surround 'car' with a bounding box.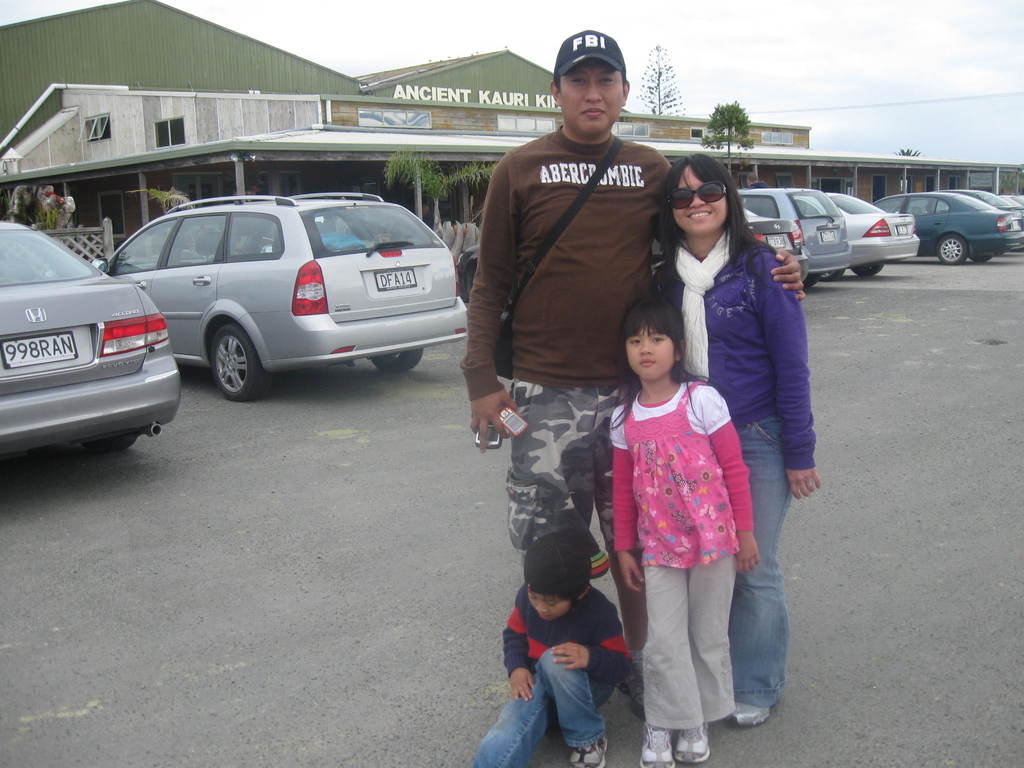
pyautogui.locateOnScreen(824, 192, 920, 280).
